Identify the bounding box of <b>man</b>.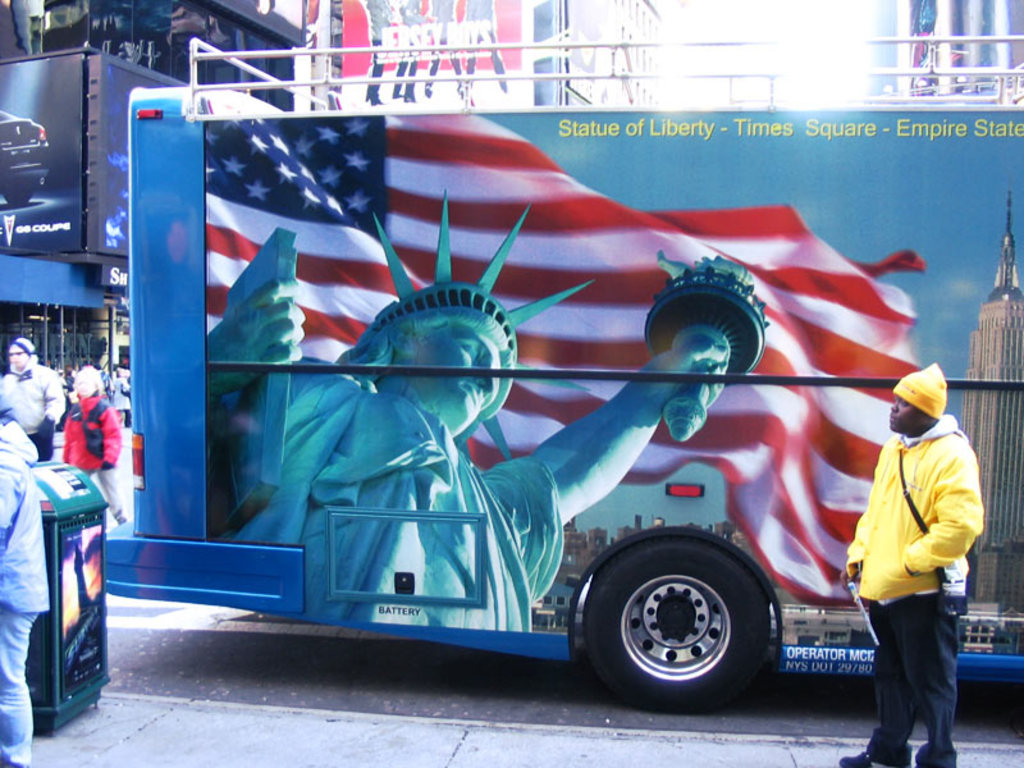
bbox(838, 351, 988, 755).
